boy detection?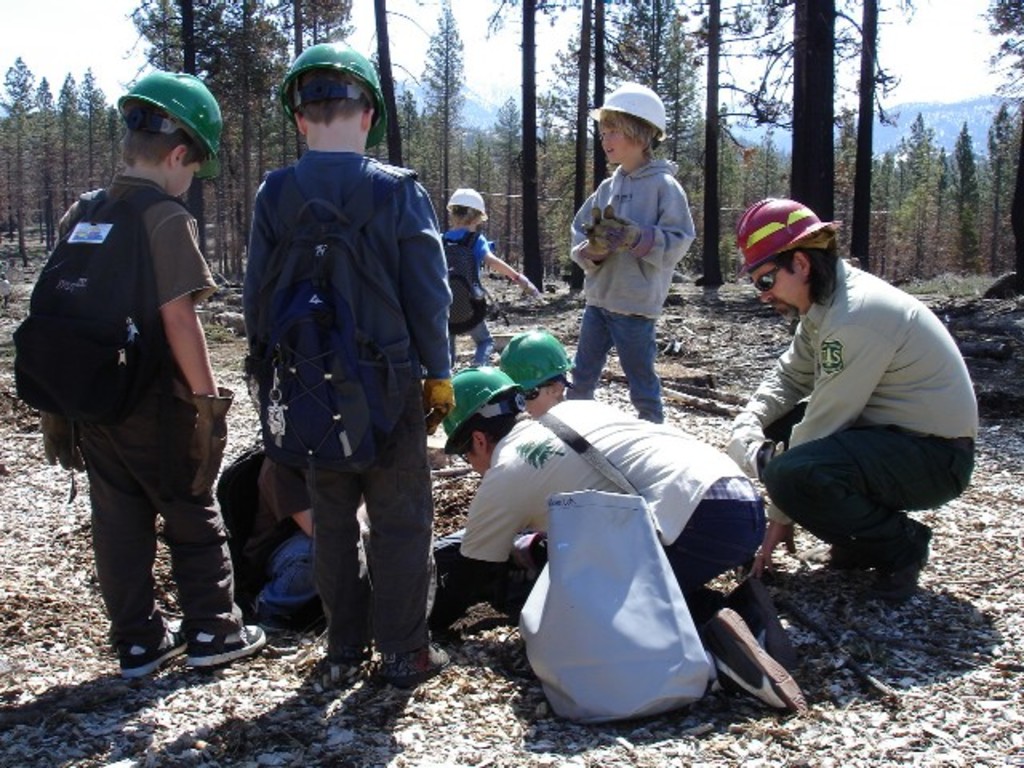
locate(413, 366, 816, 722)
